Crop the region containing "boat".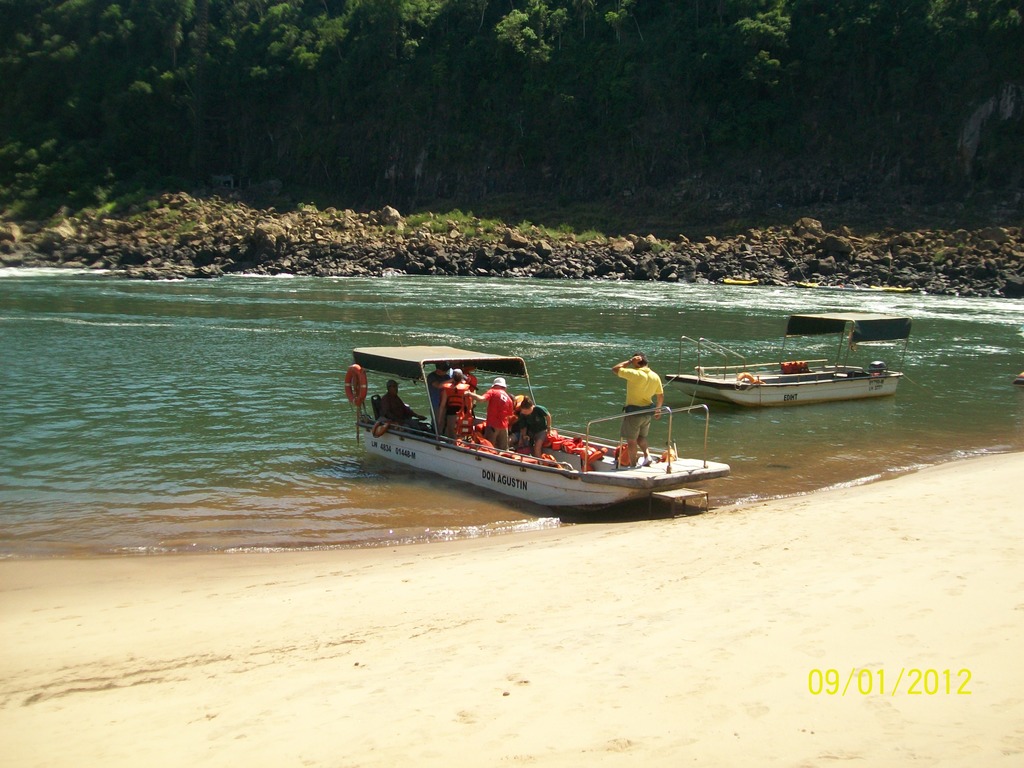
Crop region: BBox(867, 283, 912, 292).
